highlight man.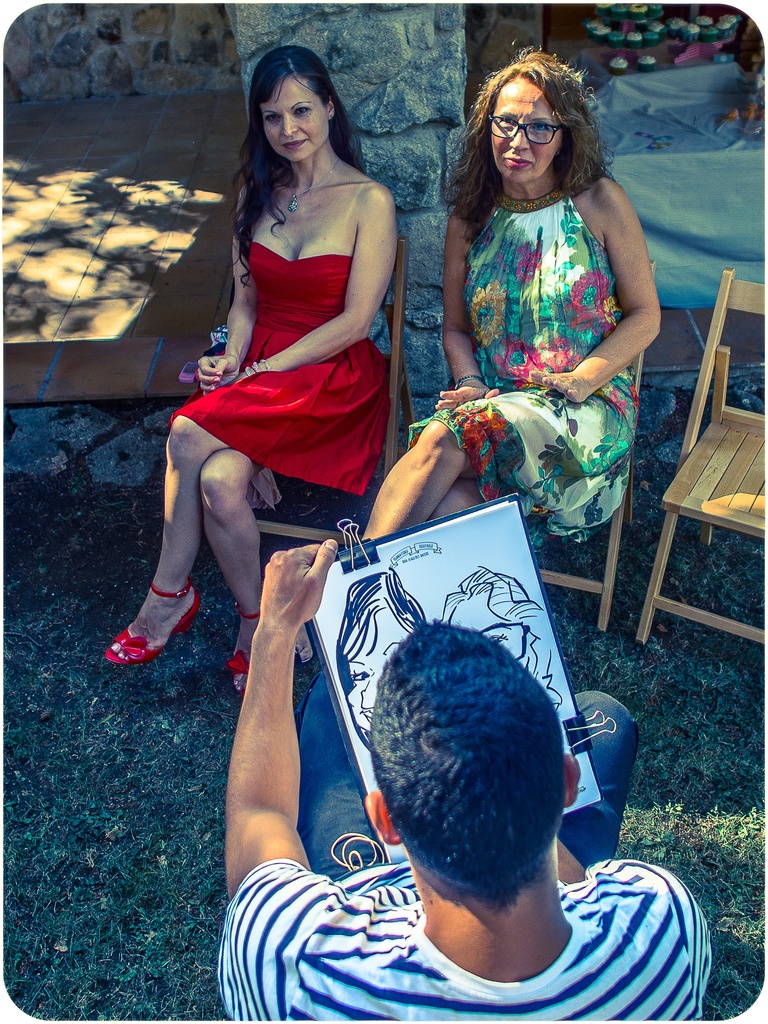
Highlighted region: [x1=276, y1=605, x2=673, y2=1011].
